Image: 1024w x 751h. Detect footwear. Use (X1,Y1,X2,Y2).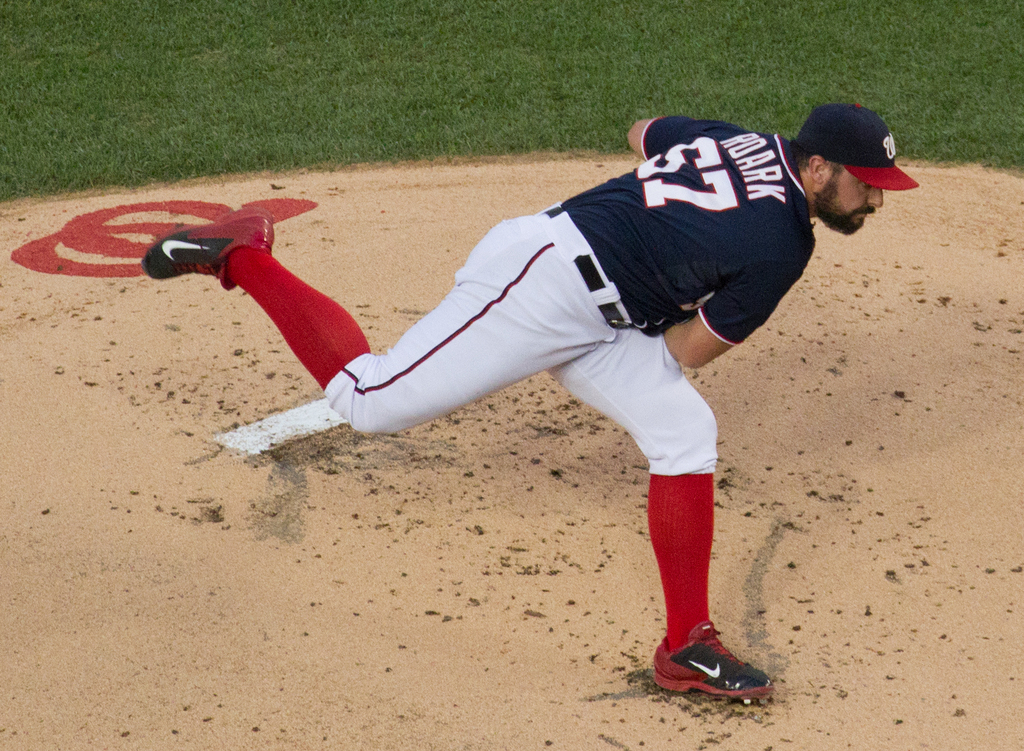
(653,621,780,697).
